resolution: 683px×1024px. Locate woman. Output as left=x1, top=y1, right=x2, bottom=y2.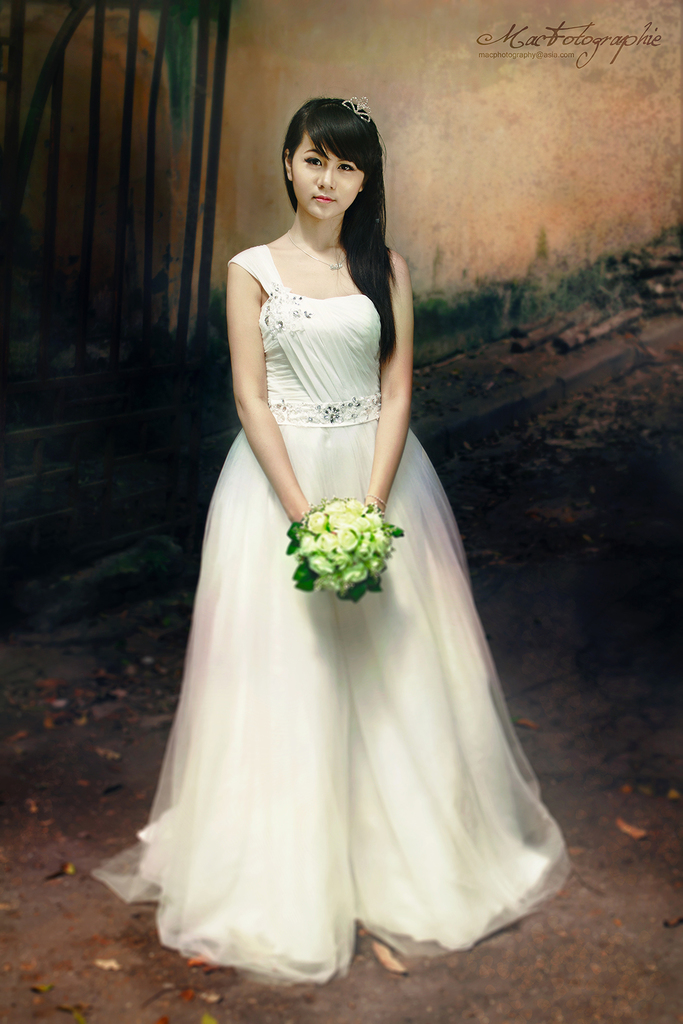
left=129, top=105, right=566, bottom=980.
